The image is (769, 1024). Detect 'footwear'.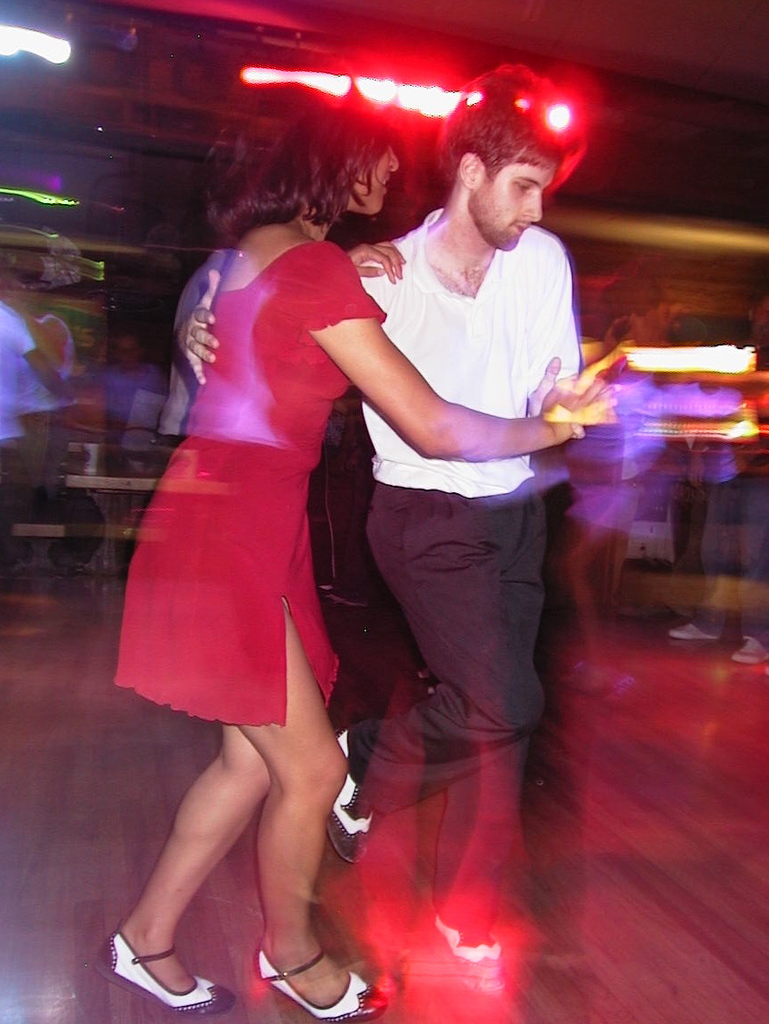
Detection: box(90, 919, 226, 1019).
